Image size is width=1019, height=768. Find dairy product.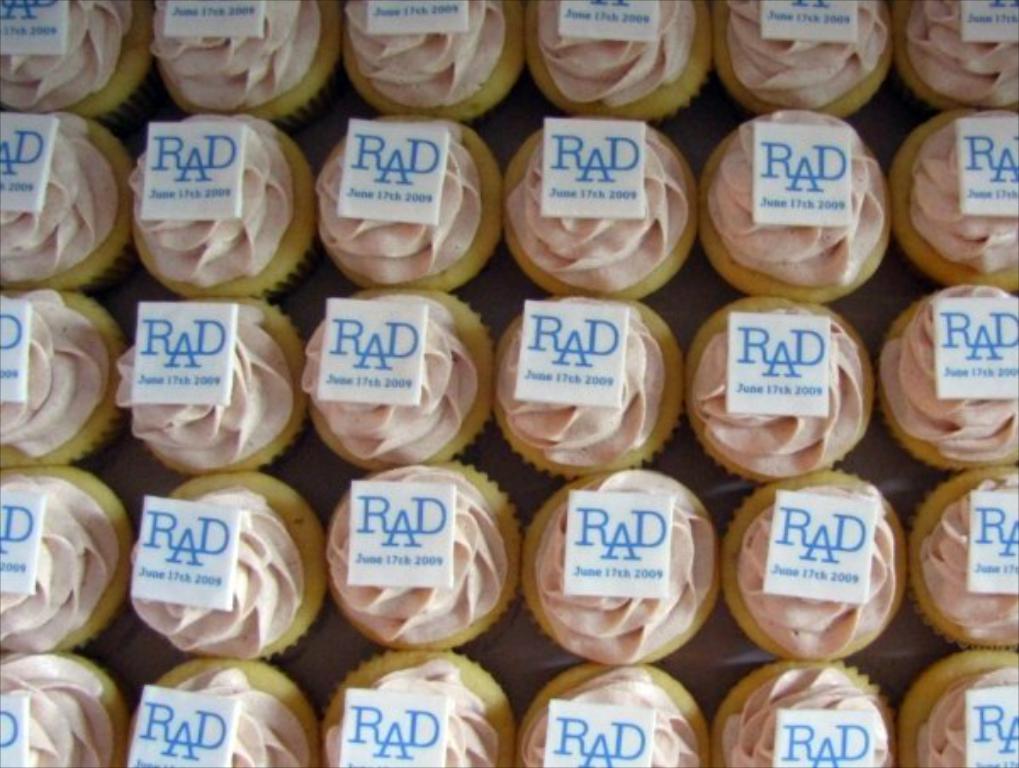
bbox=(314, 296, 481, 472).
